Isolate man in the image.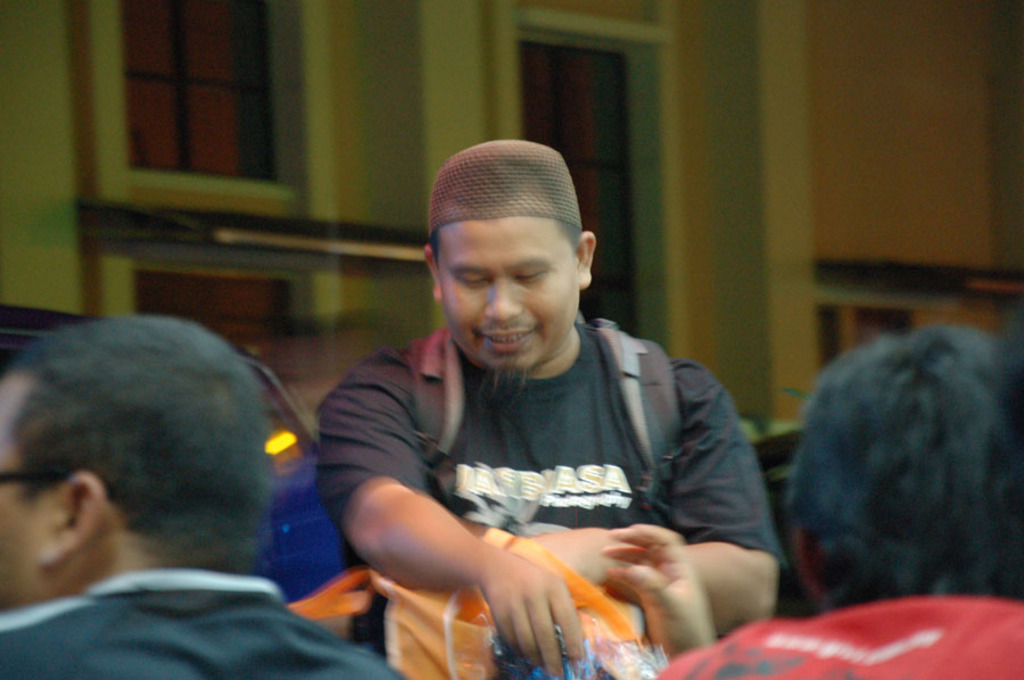
Isolated region: bbox=[292, 146, 801, 660].
